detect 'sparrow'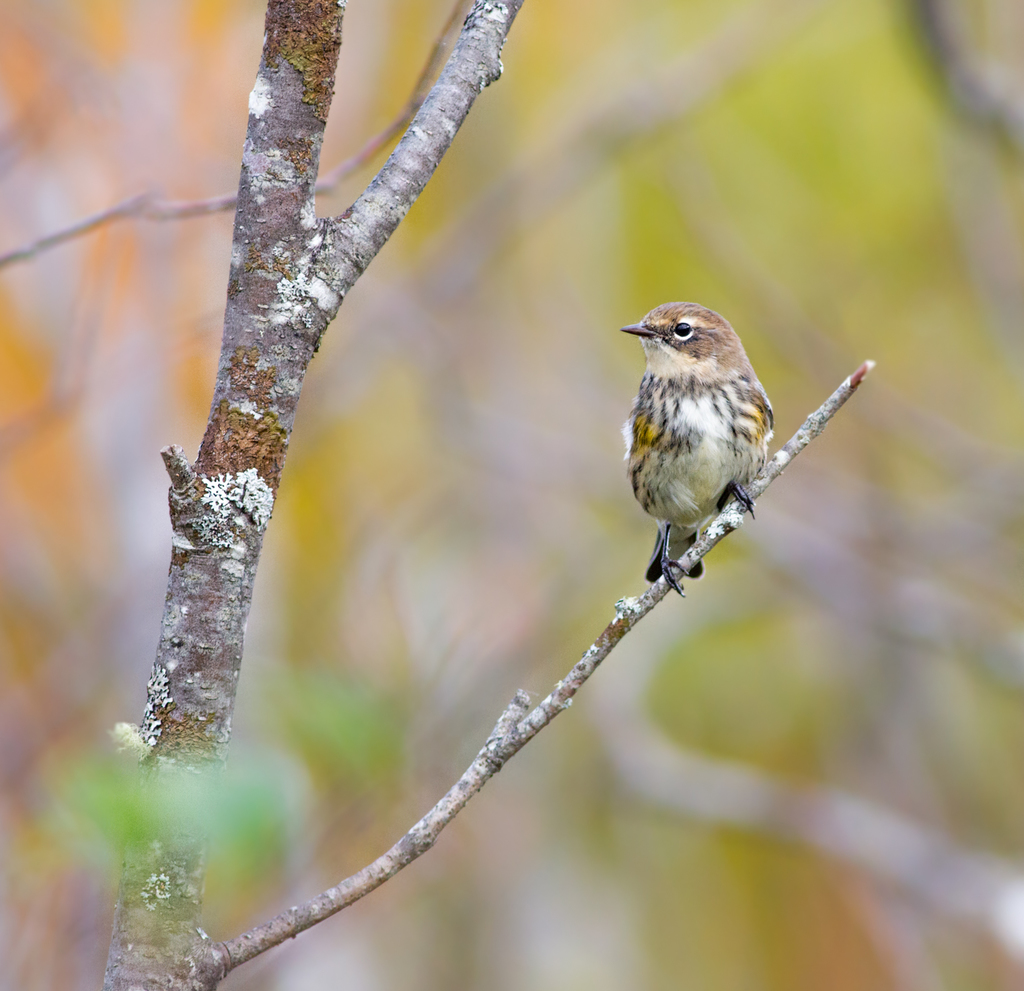
620/302/778/591
